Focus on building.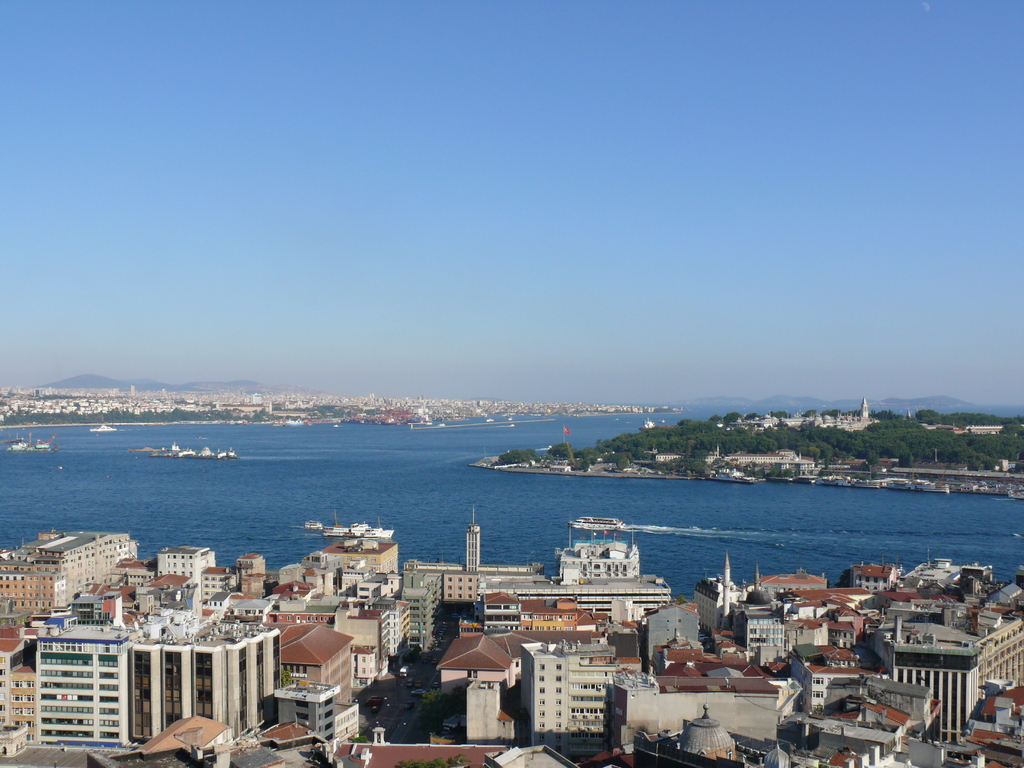
Focused at bbox=[712, 400, 1002, 433].
